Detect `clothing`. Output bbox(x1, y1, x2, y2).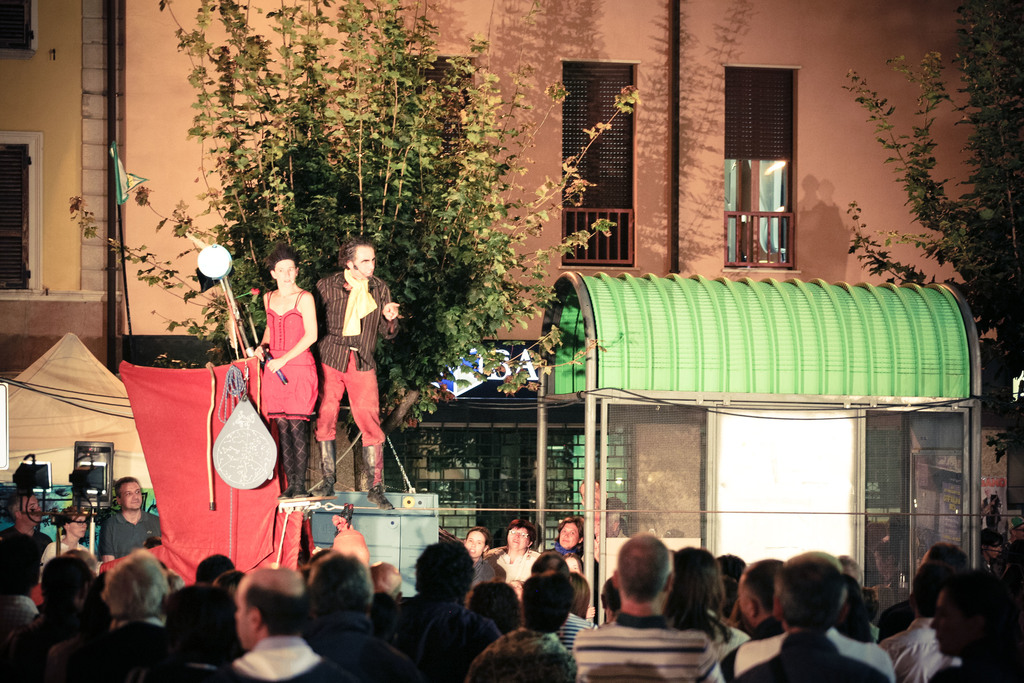
bbox(735, 627, 897, 682).
